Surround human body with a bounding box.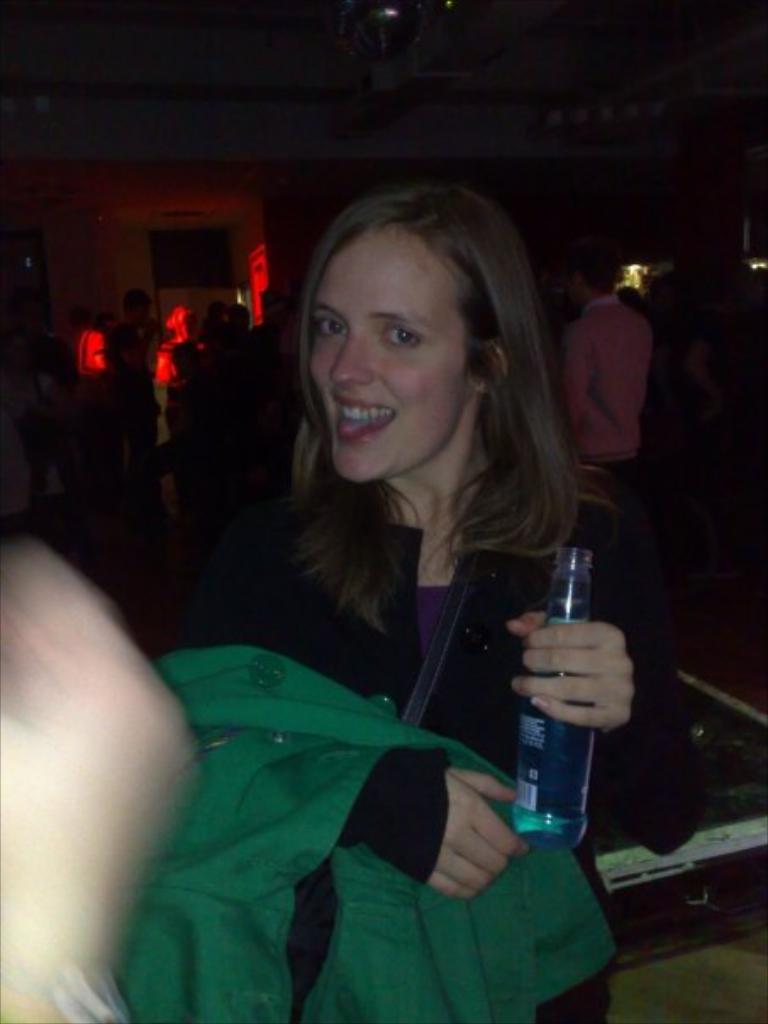
pyautogui.locateOnScreen(229, 178, 626, 954).
